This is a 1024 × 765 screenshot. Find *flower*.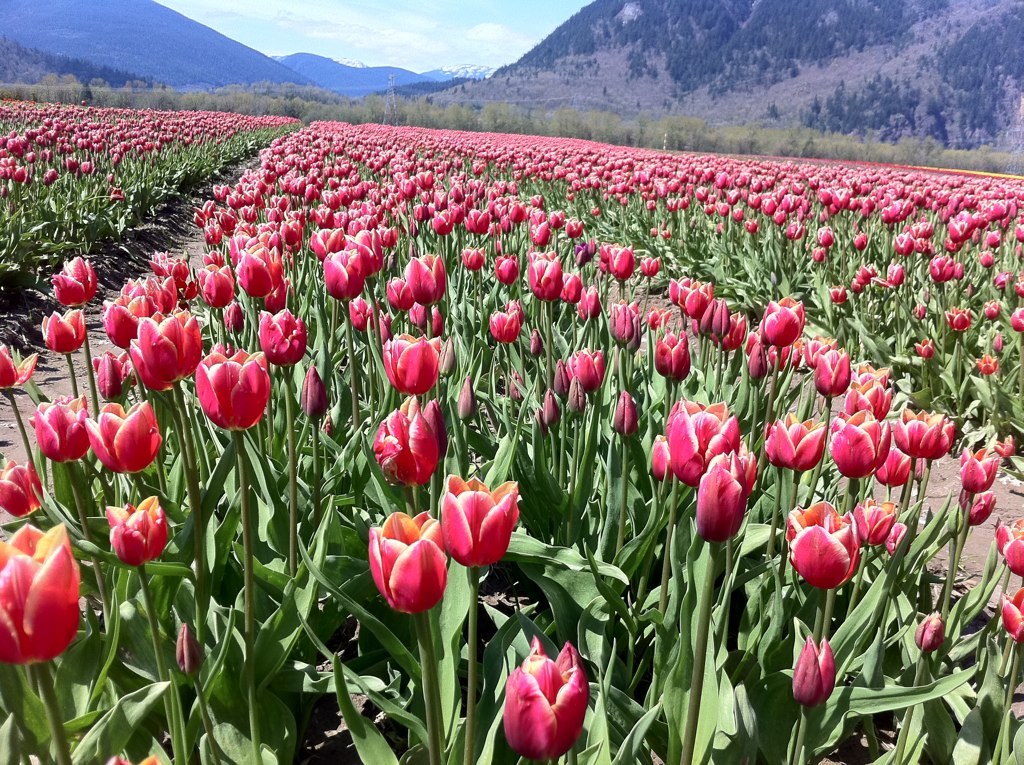
Bounding box: (x1=785, y1=501, x2=860, y2=590).
